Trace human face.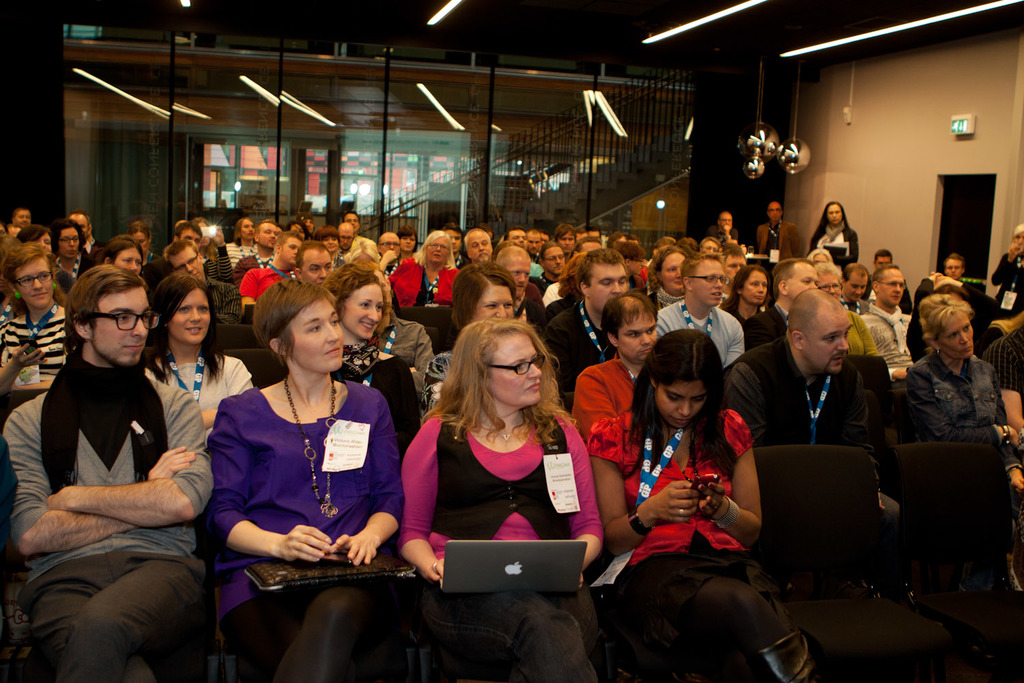
Traced to 547/248/564/273.
